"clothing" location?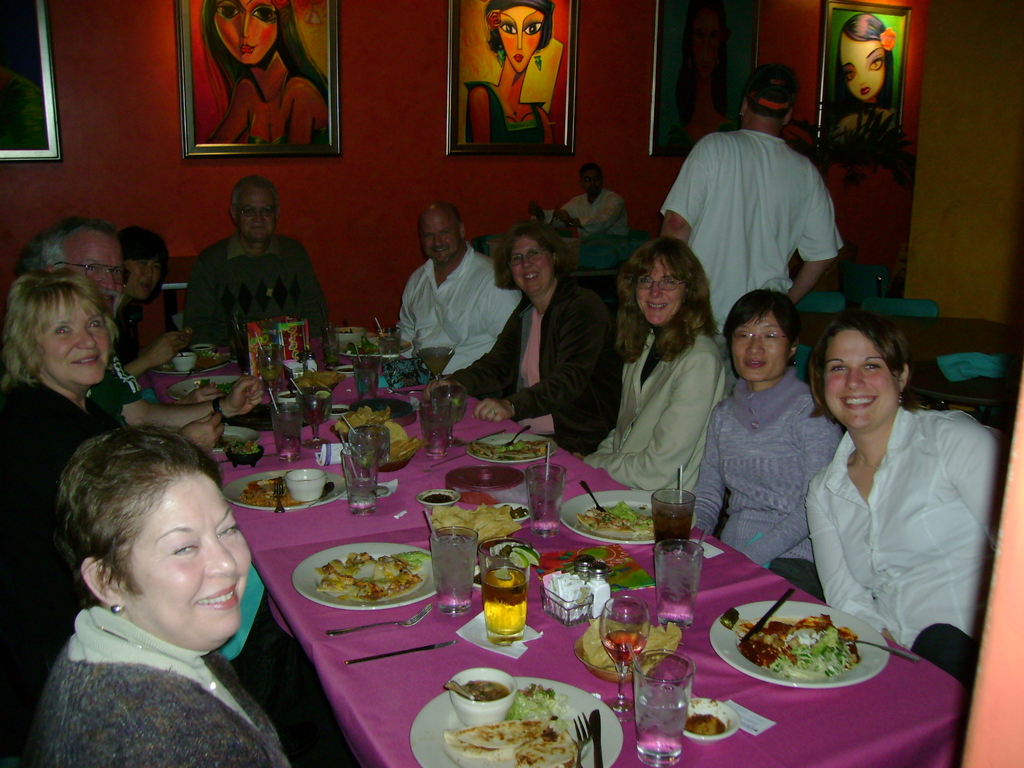
detection(2, 383, 108, 684)
